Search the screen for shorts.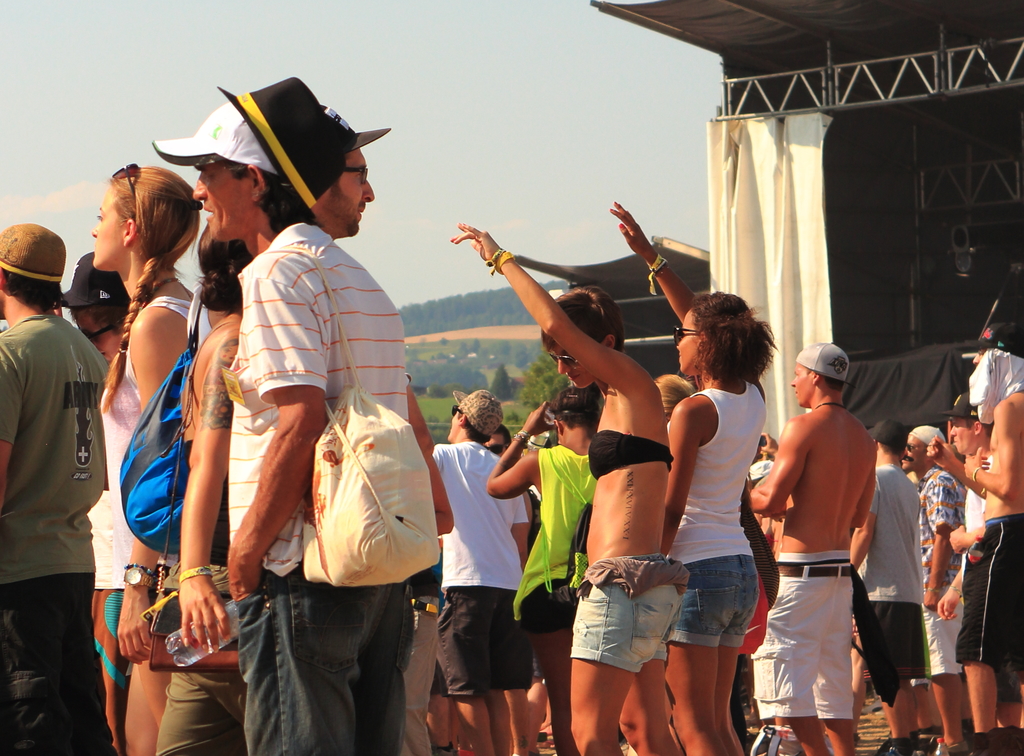
Found at box=[955, 526, 1023, 687].
